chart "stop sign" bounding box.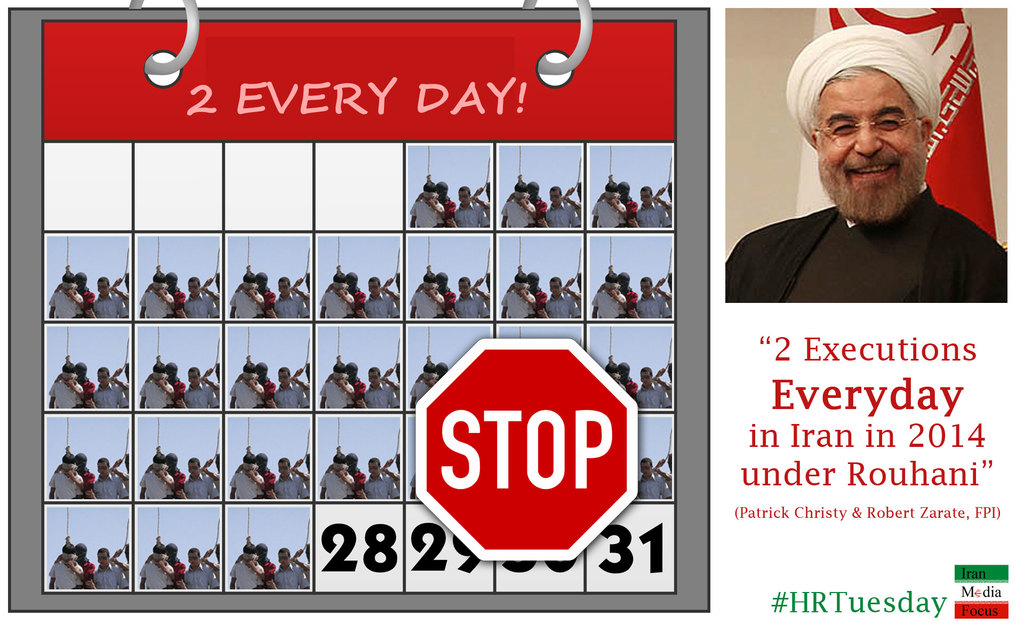
Charted: 413/335/640/562.
